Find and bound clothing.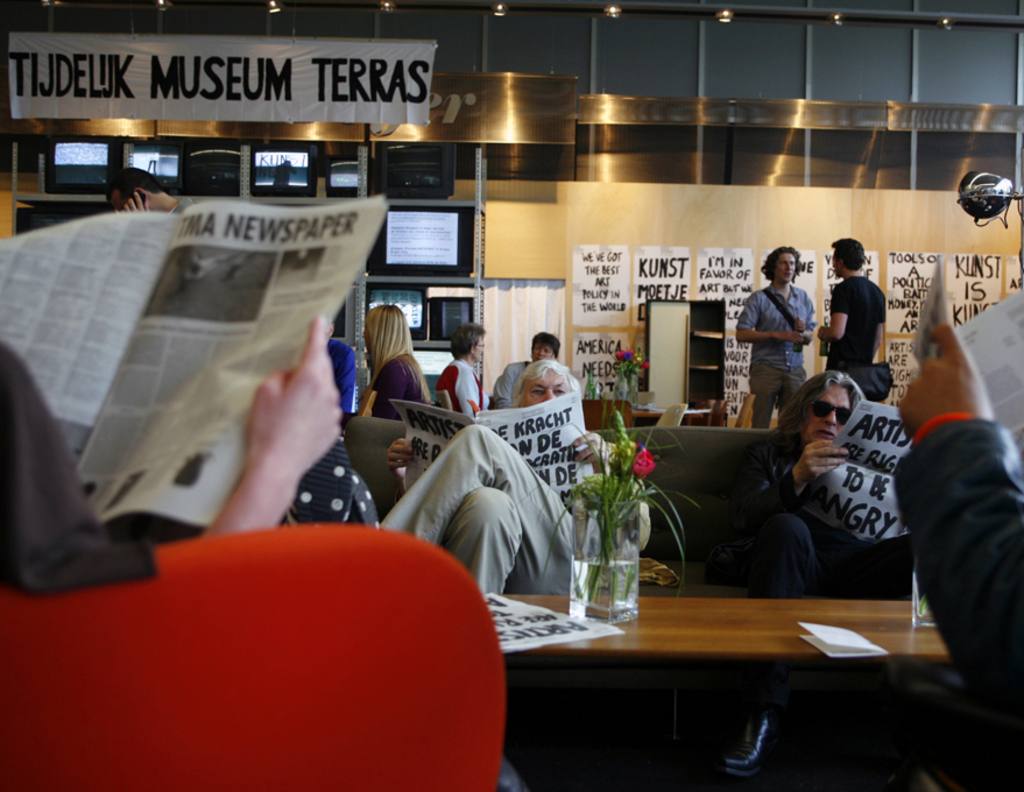
Bound: region(732, 282, 817, 438).
